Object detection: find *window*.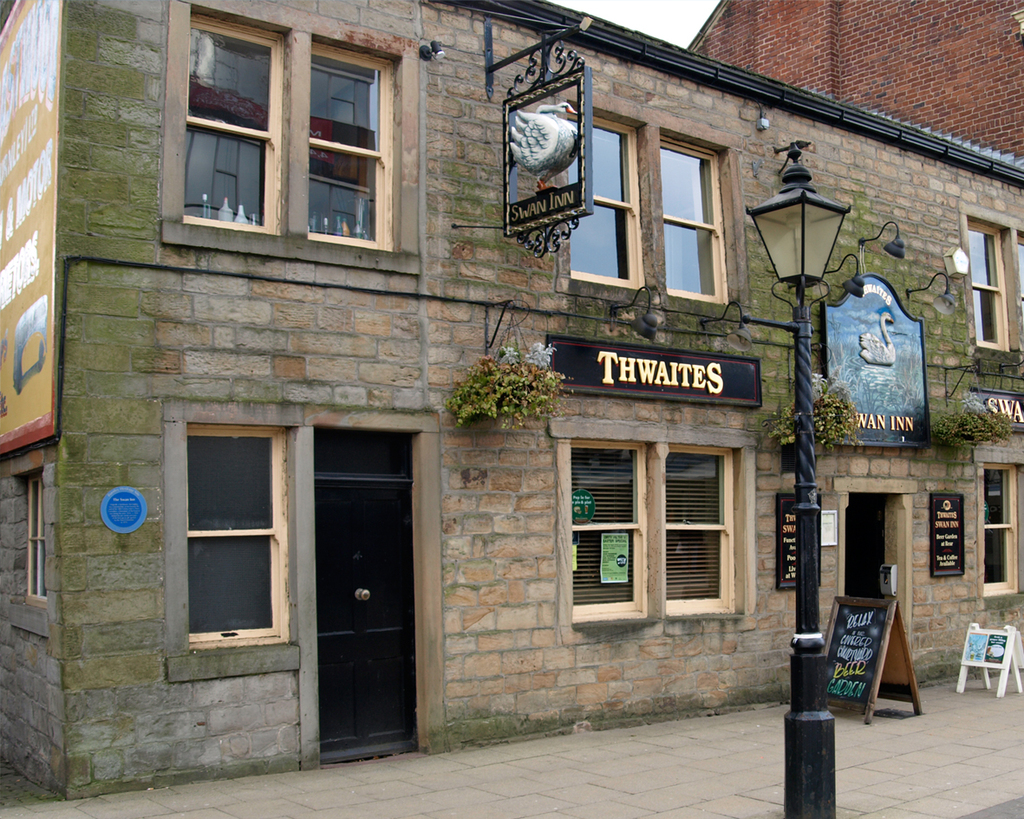
x1=980 y1=458 x2=1023 y2=601.
